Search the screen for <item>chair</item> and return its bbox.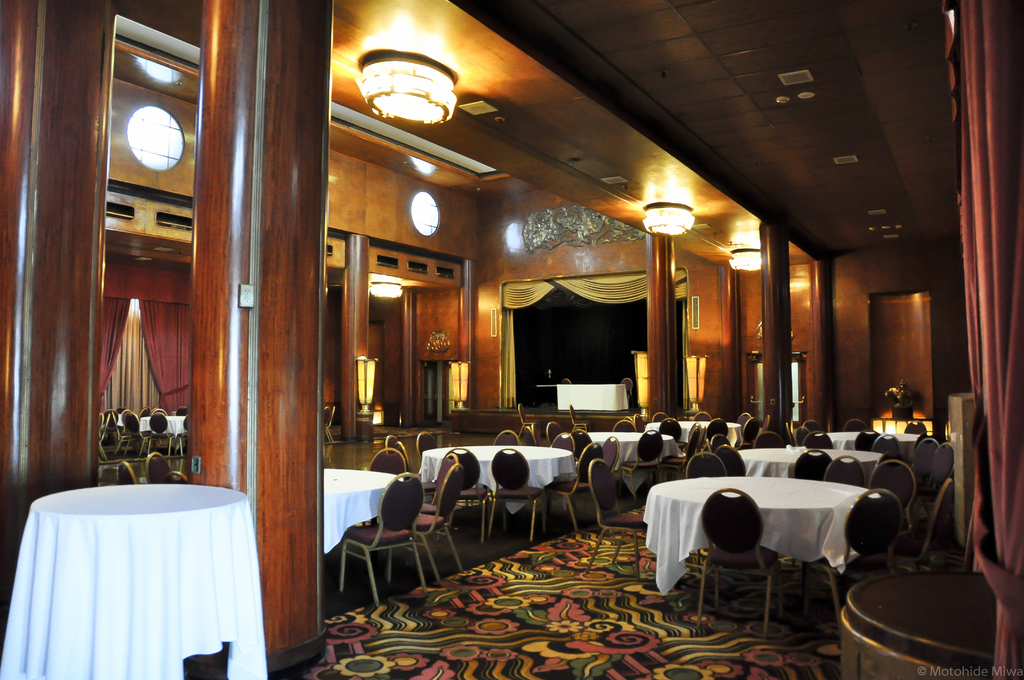
Found: {"x1": 909, "y1": 438, "x2": 943, "y2": 473}.
